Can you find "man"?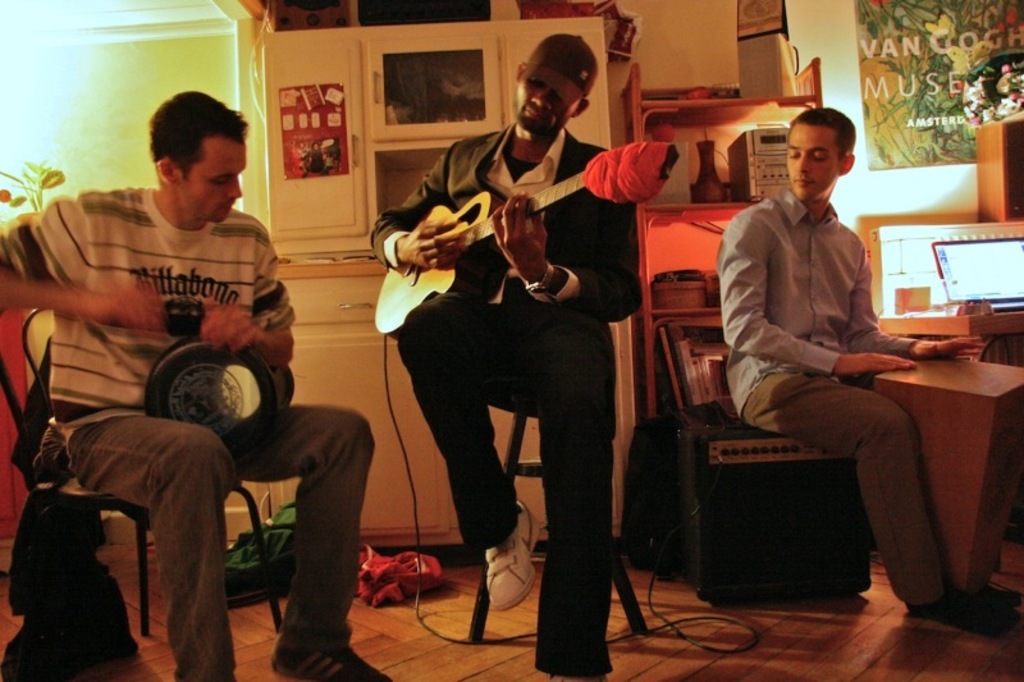
Yes, bounding box: region(0, 96, 374, 681).
